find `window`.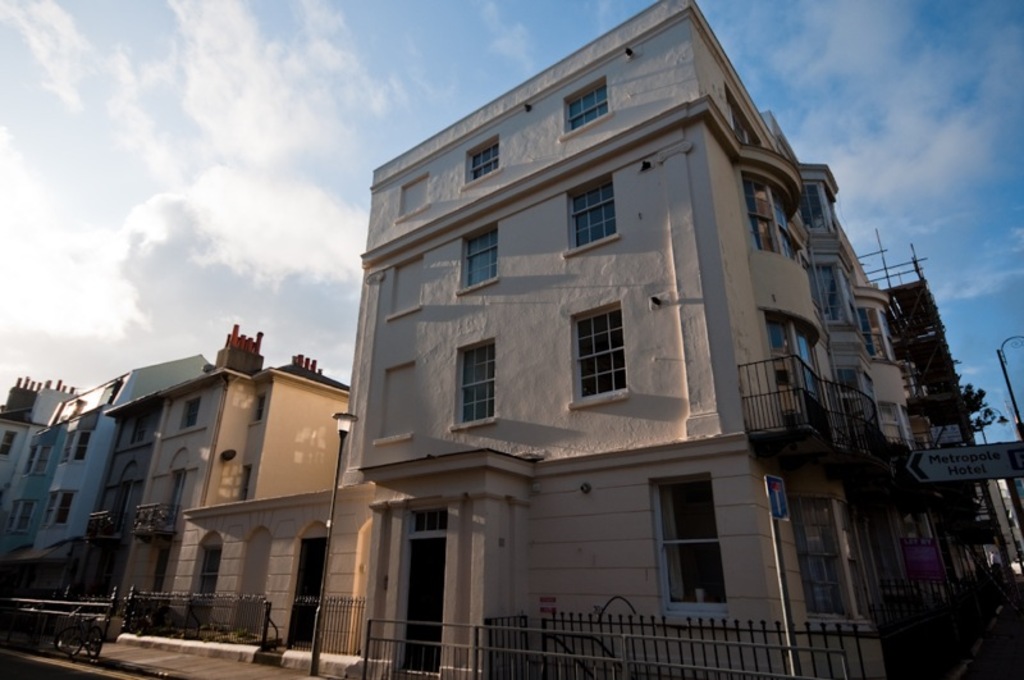
rect(23, 447, 50, 478).
